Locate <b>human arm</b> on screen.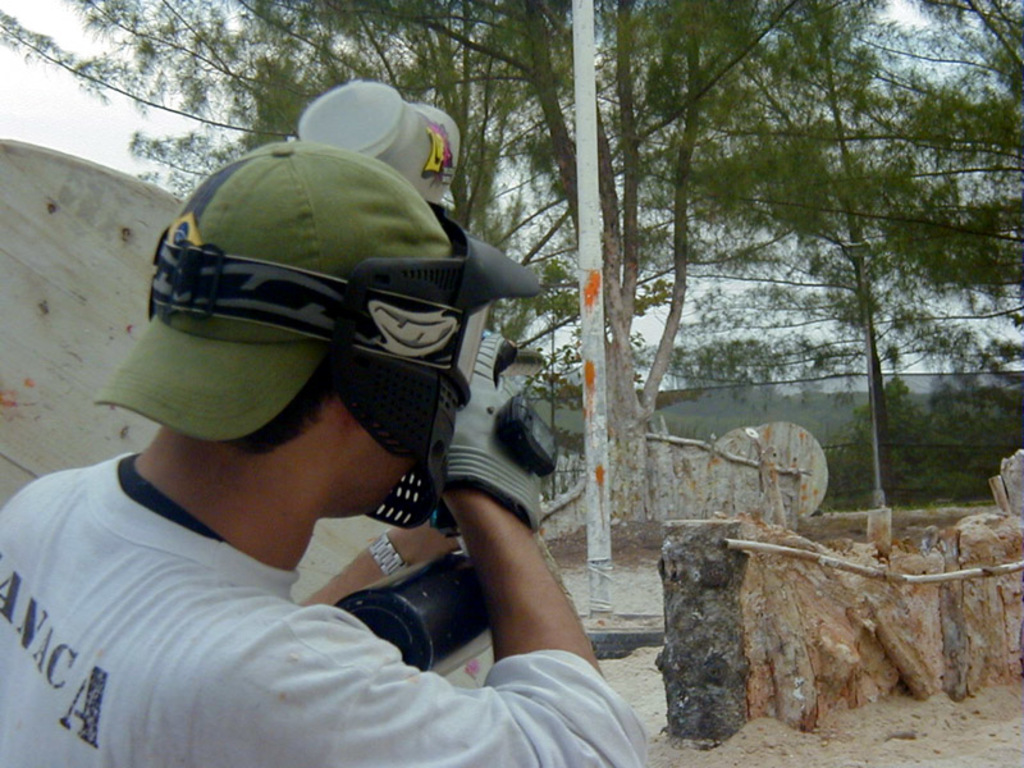
On screen at [35, 442, 585, 746].
